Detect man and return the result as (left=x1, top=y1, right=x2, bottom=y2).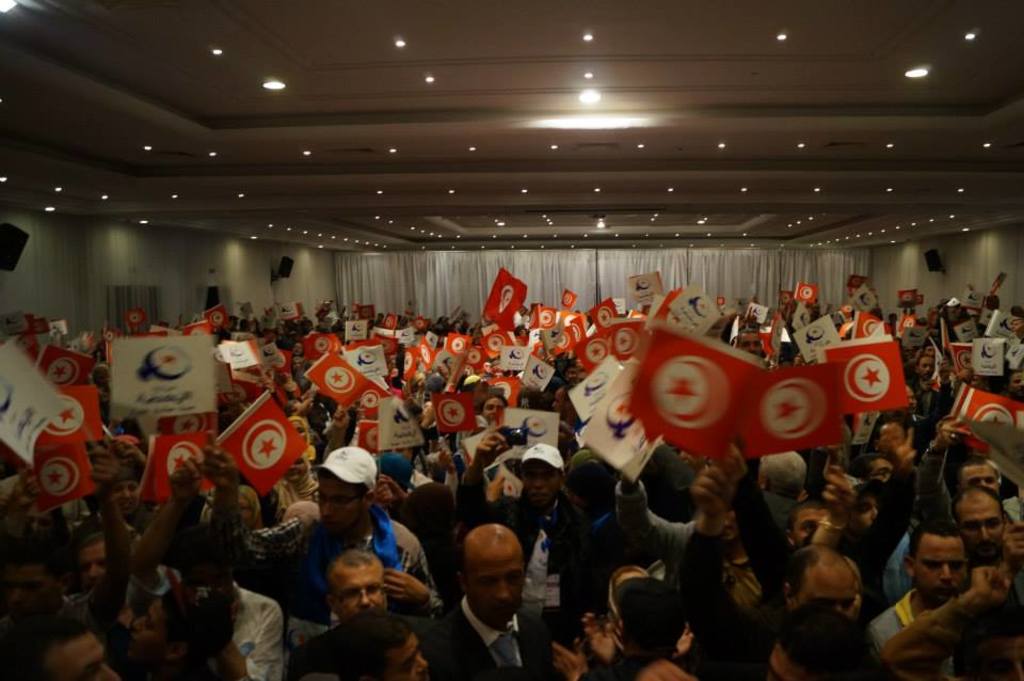
(left=515, top=443, right=580, bottom=518).
